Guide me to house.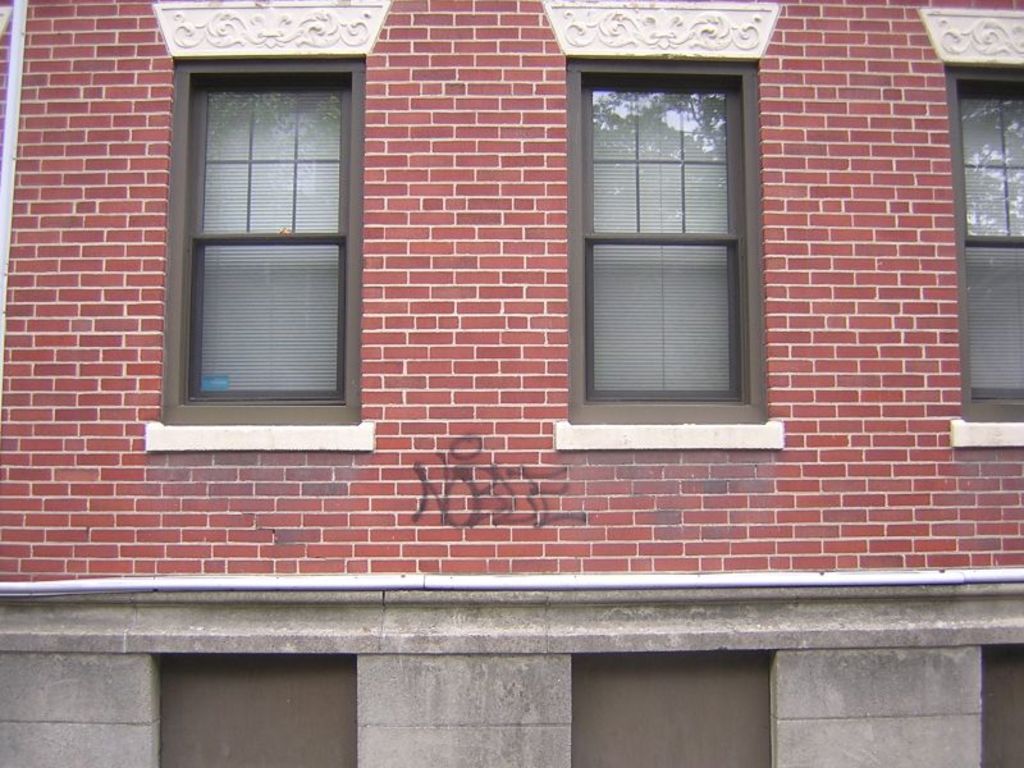
Guidance: (x1=0, y1=0, x2=1023, y2=716).
